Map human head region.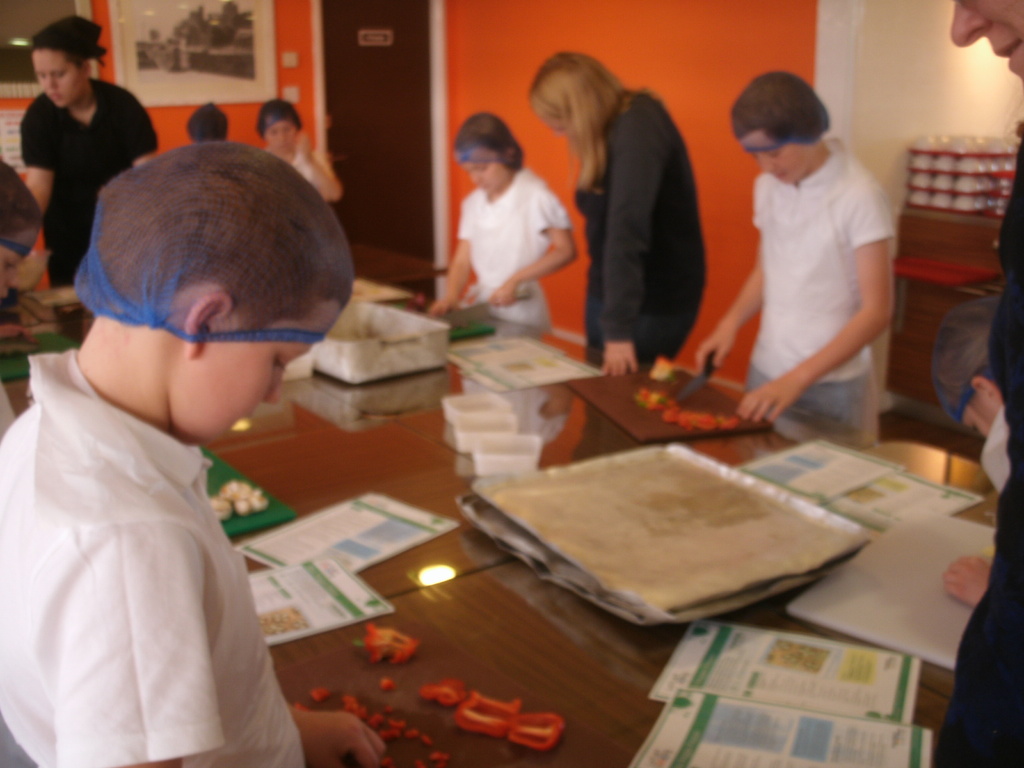
Mapped to l=256, t=100, r=300, b=156.
